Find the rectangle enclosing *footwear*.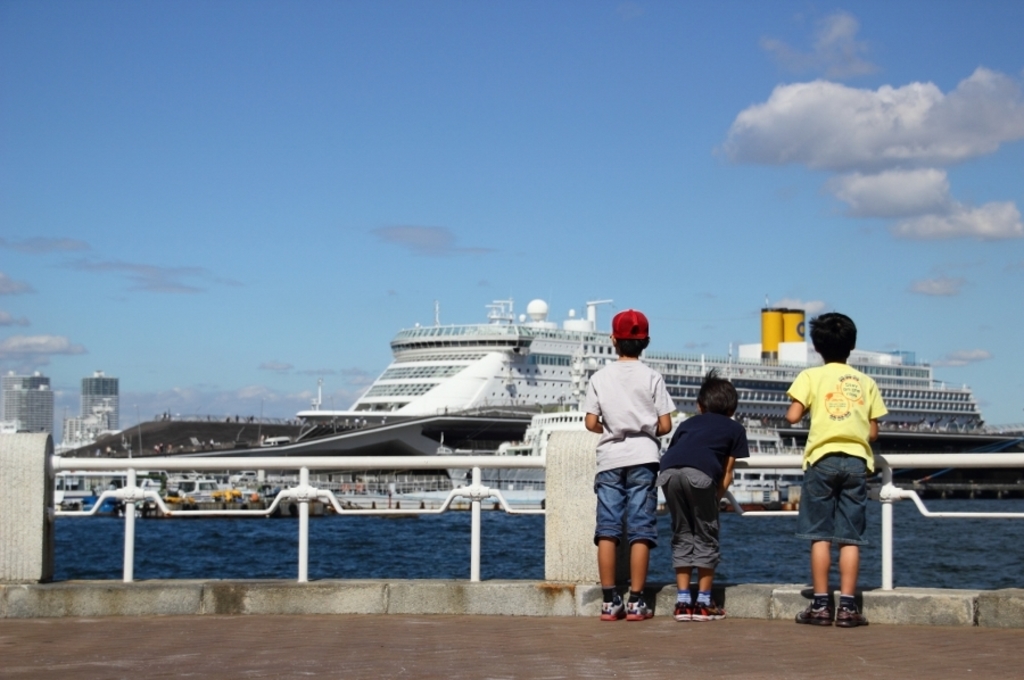
bbox=(625, 599, 653, 622).
